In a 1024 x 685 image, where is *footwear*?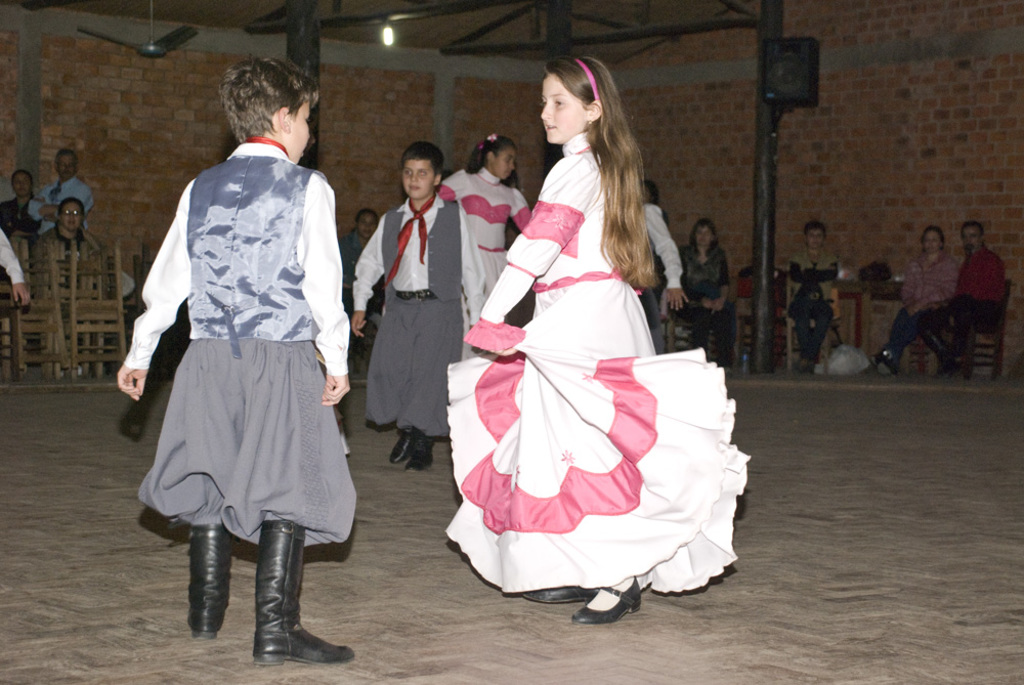
[x1=524, y1=583, x2=592, y2=605].
